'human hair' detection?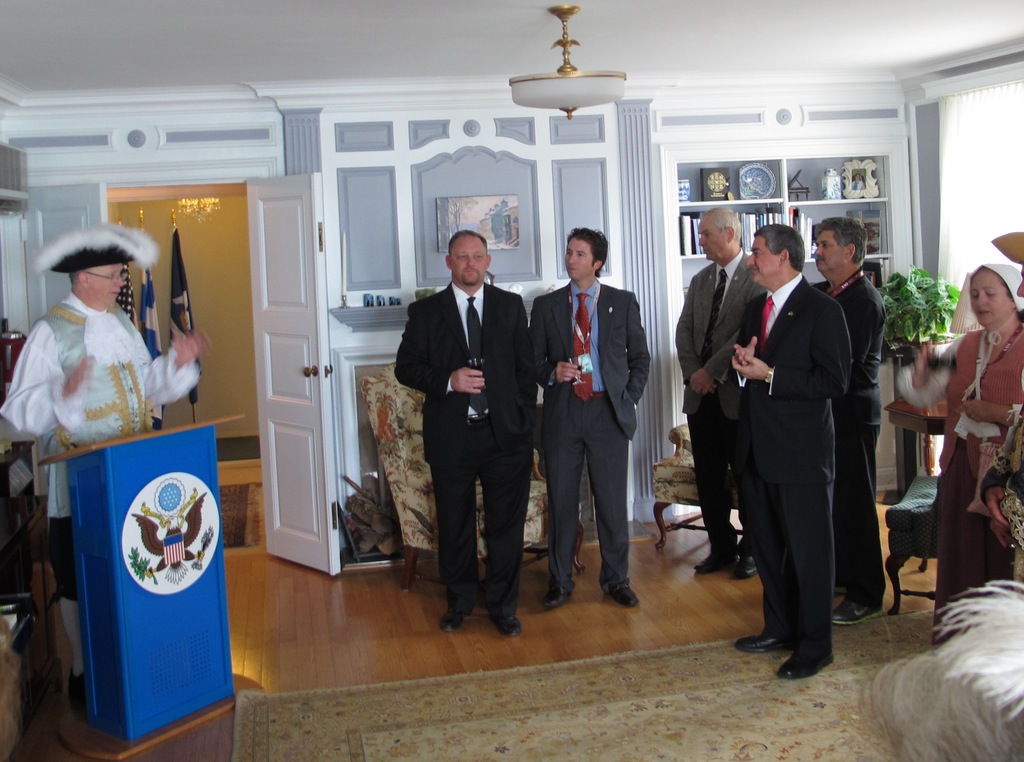
(left=453, top=228, right=490, bottom=285)
